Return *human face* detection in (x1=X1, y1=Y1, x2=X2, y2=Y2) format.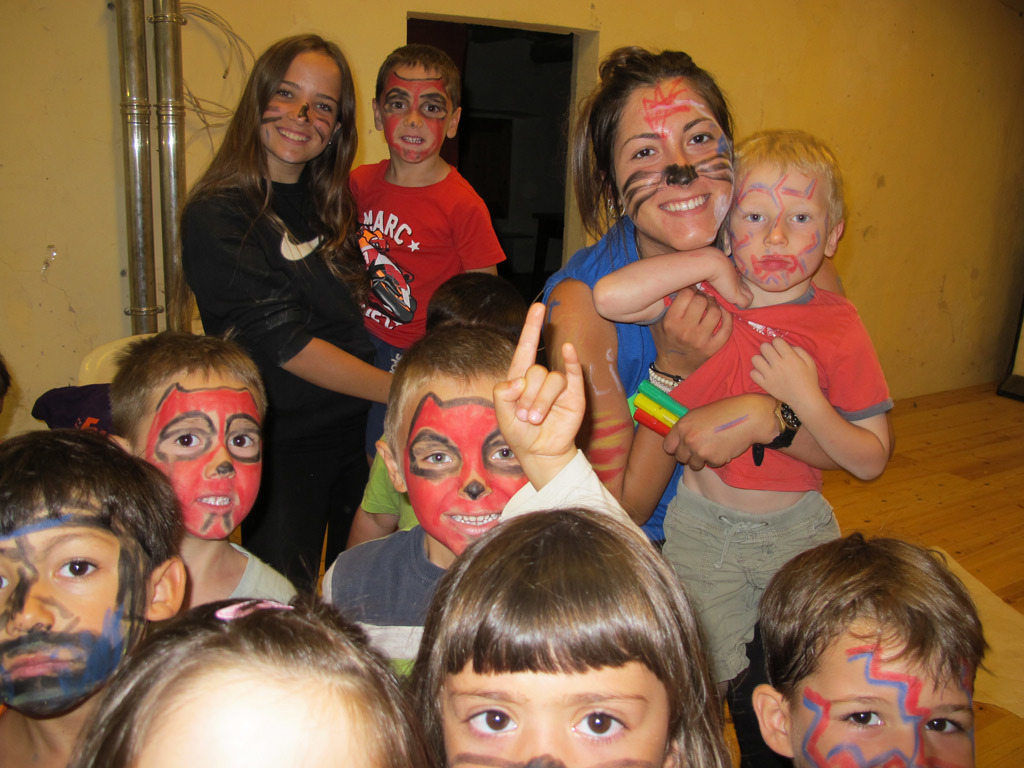
(x1=389, y1=368, x2=521, y2=555).
